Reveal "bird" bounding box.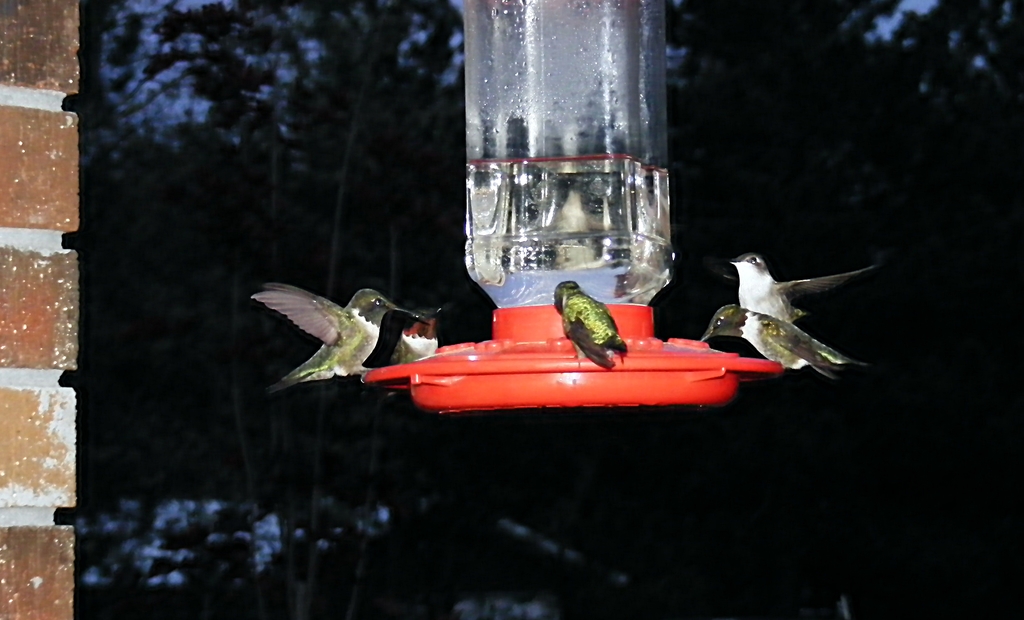
Revealed: bbox=(700, 304, 868, 388).
